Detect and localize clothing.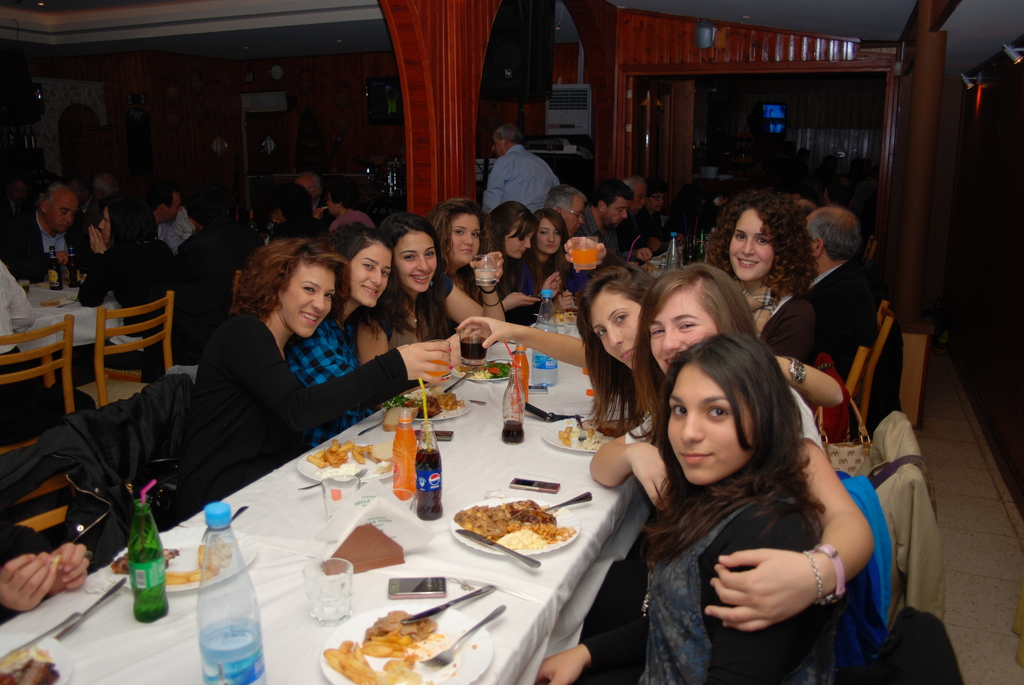
Localized at detection(157, 204, 204, 251).
